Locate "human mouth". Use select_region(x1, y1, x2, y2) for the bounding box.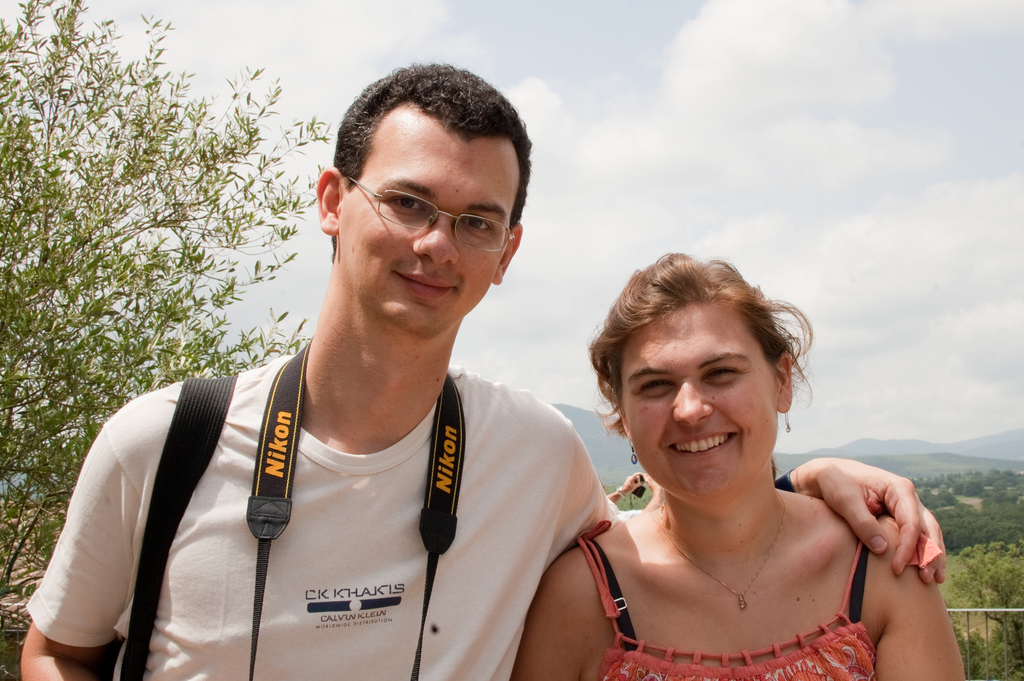
select_region(667, 432, 737, 458).
